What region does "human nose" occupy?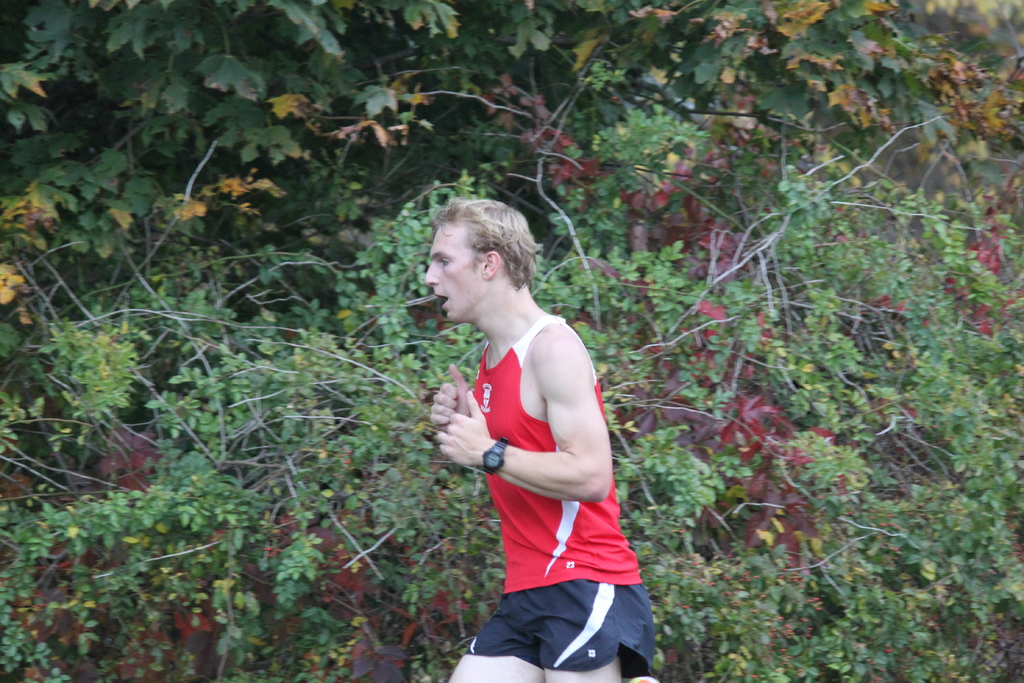
(x1=426, y1=258, x2=442, y2=285).
